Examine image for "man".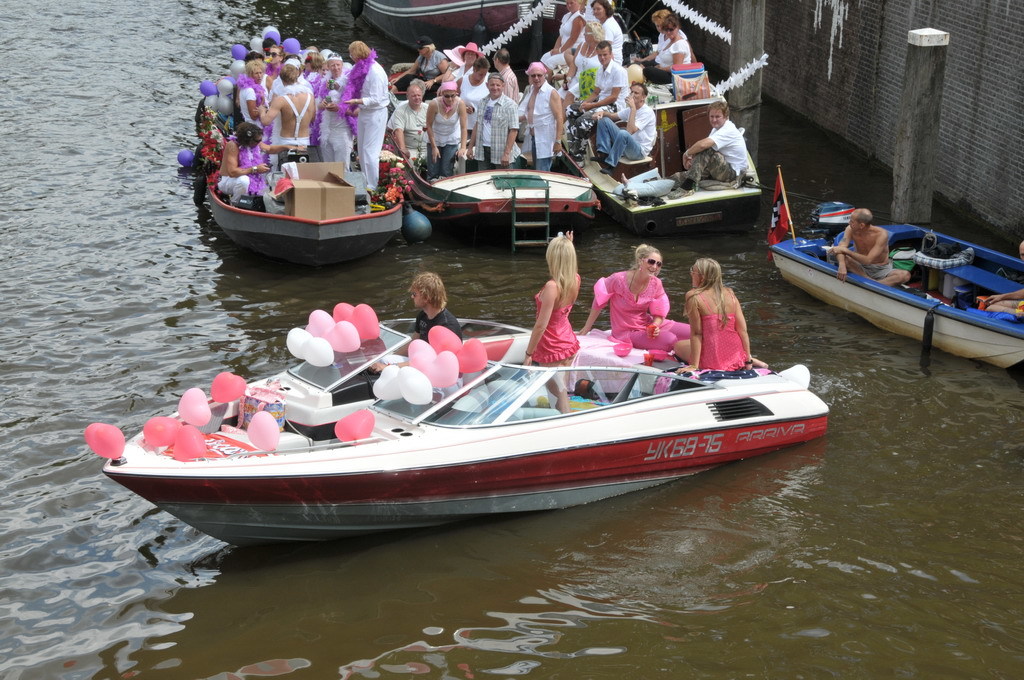
Examination result: bbox=(575, 43, 632, 123).
